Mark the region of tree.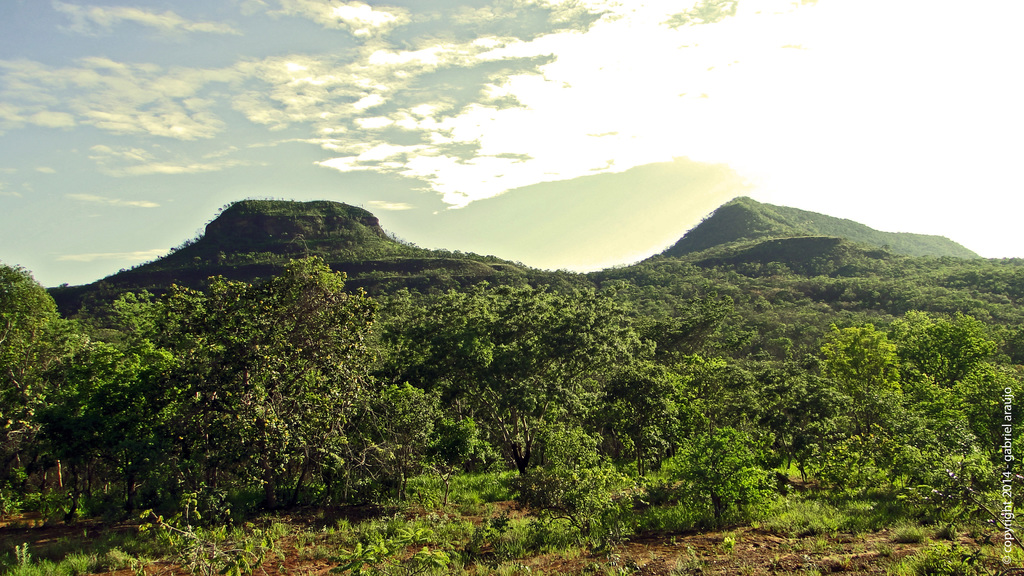
Region: l=375, t=278, r=652, b=492.
